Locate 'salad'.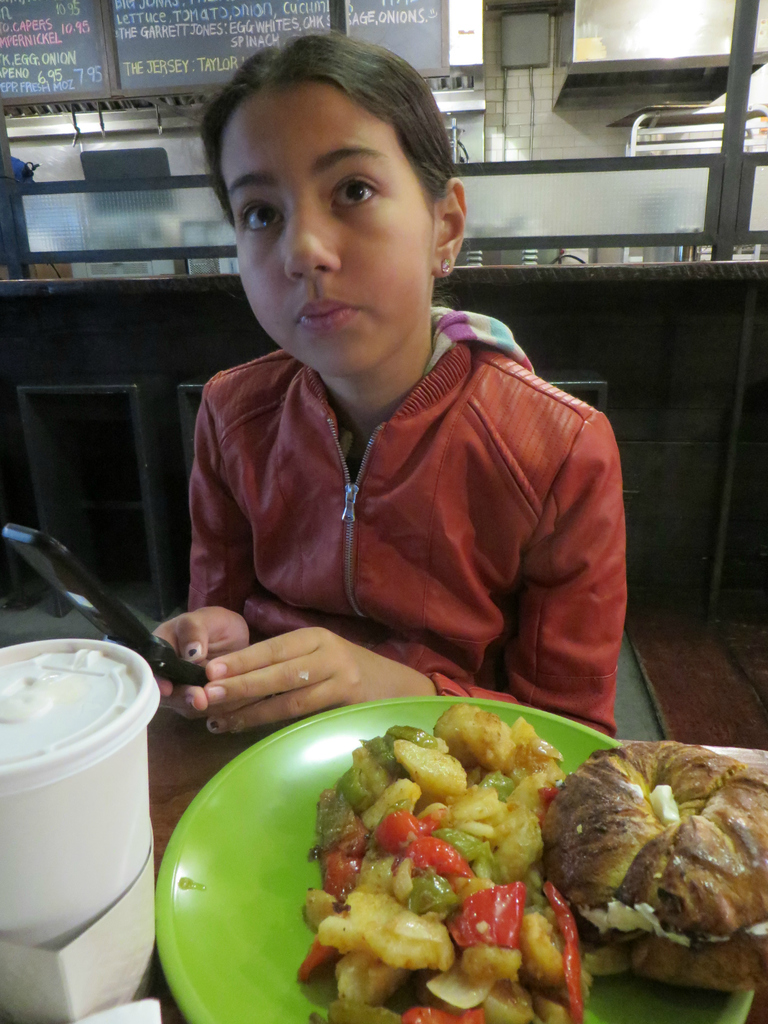
Bounding box: (292,691,605,1023).
